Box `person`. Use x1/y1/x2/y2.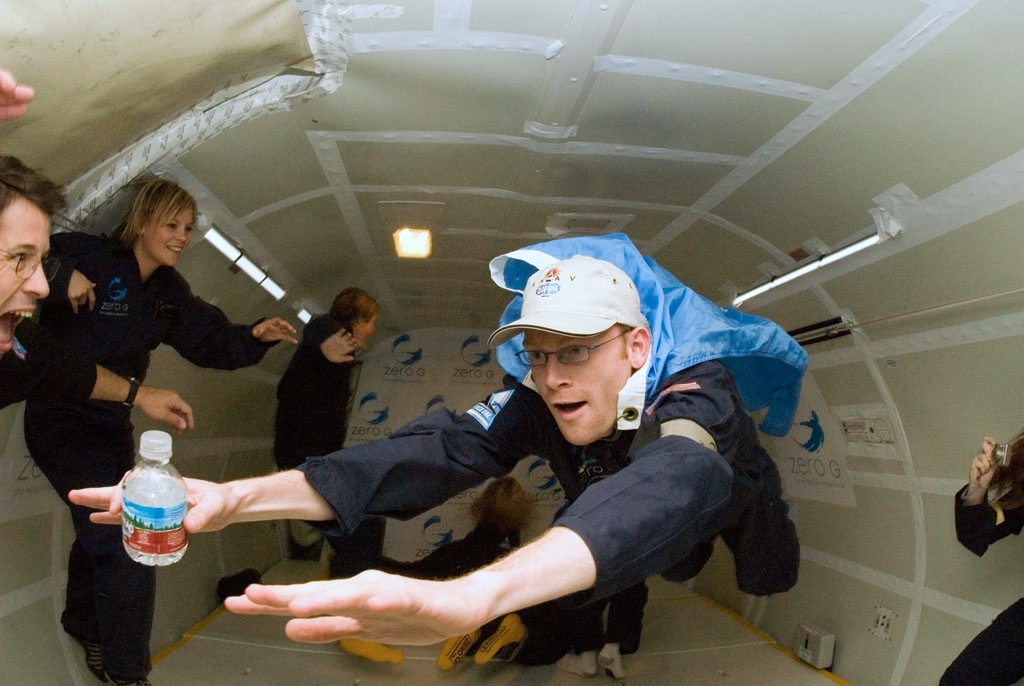
270/284/391/661.
